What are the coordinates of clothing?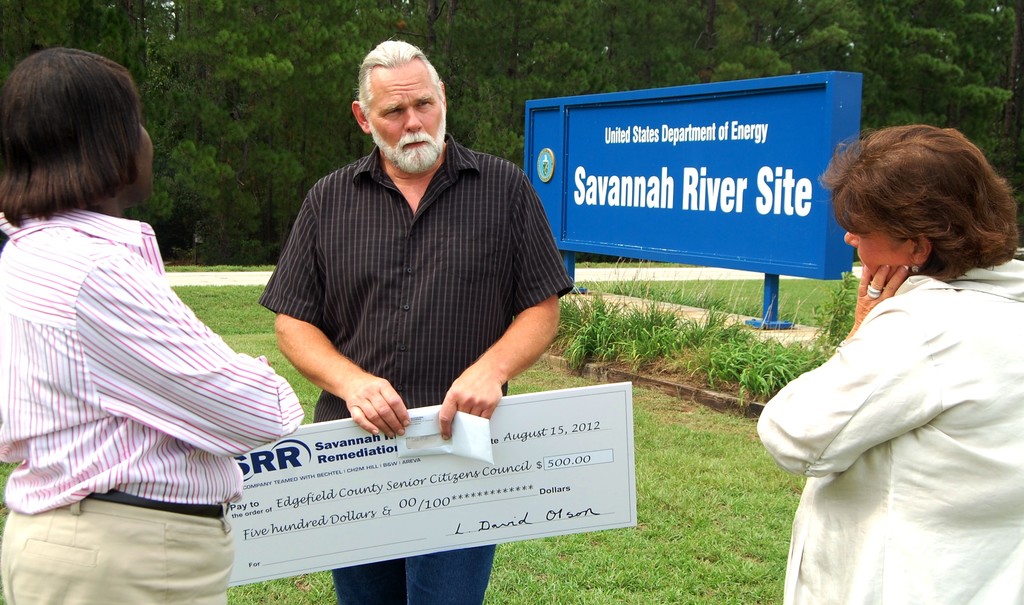
bbox(258, 133, 569, 604).
